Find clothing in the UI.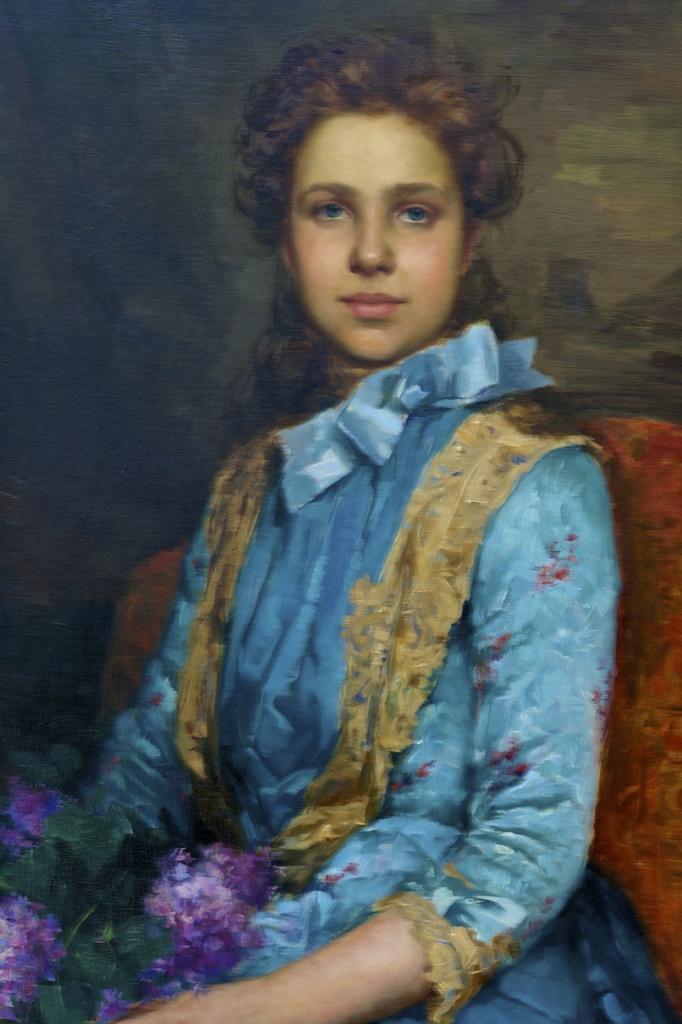
UI element at rect(90, 217, 637, 985).
